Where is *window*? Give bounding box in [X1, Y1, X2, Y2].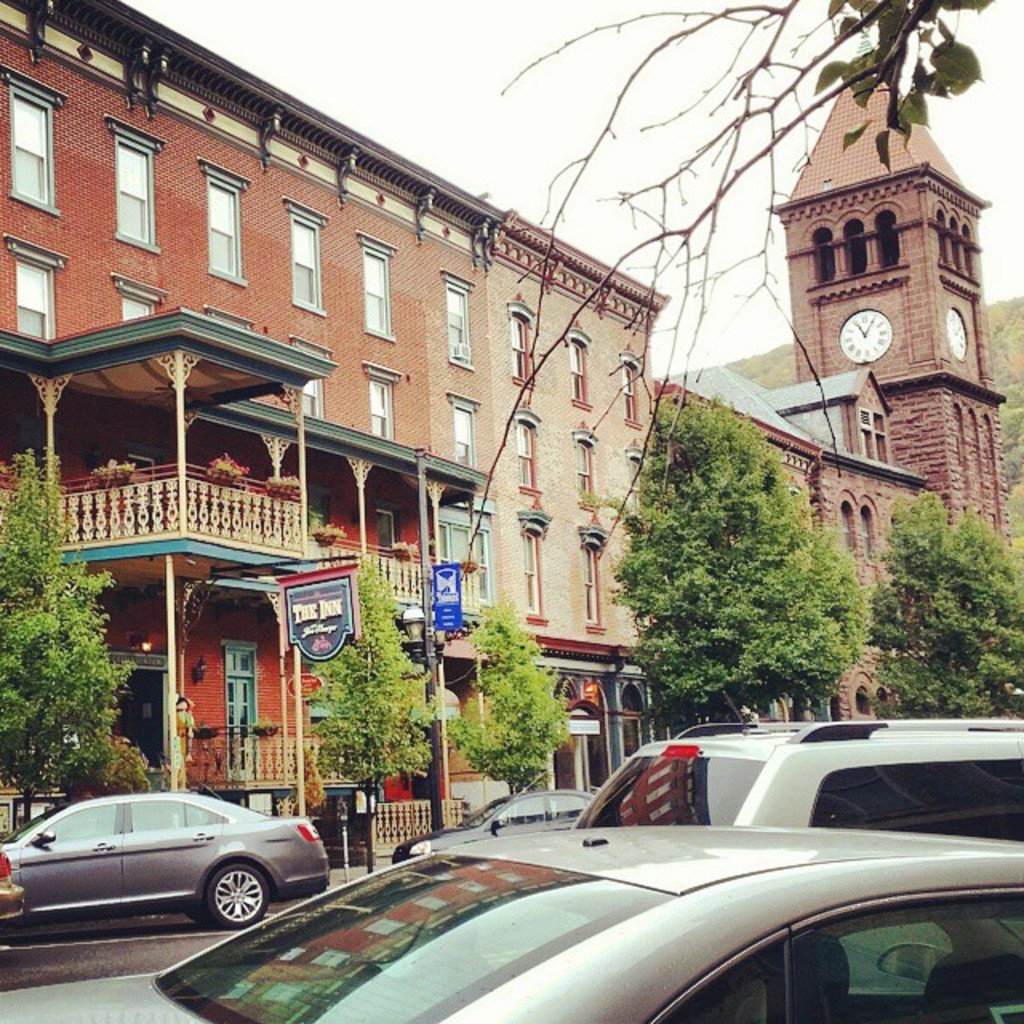
[584, 533, 605, 626].
